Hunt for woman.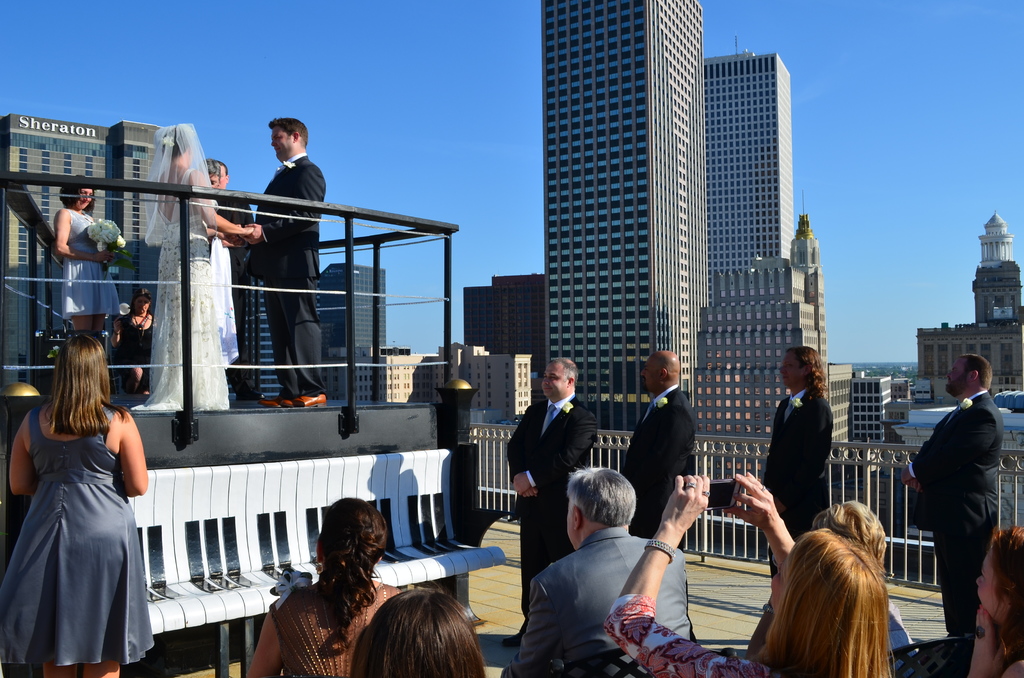
Hunted down at [20, 325, 149, 674].
